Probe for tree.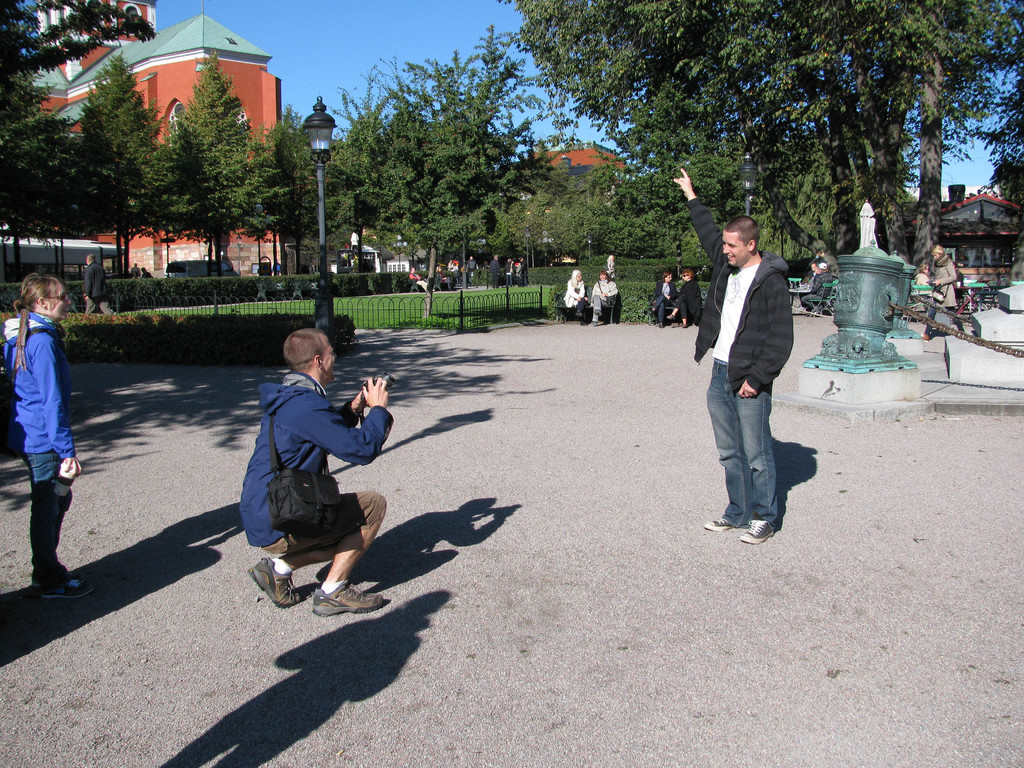
Probe result: 0,0,159,83.
